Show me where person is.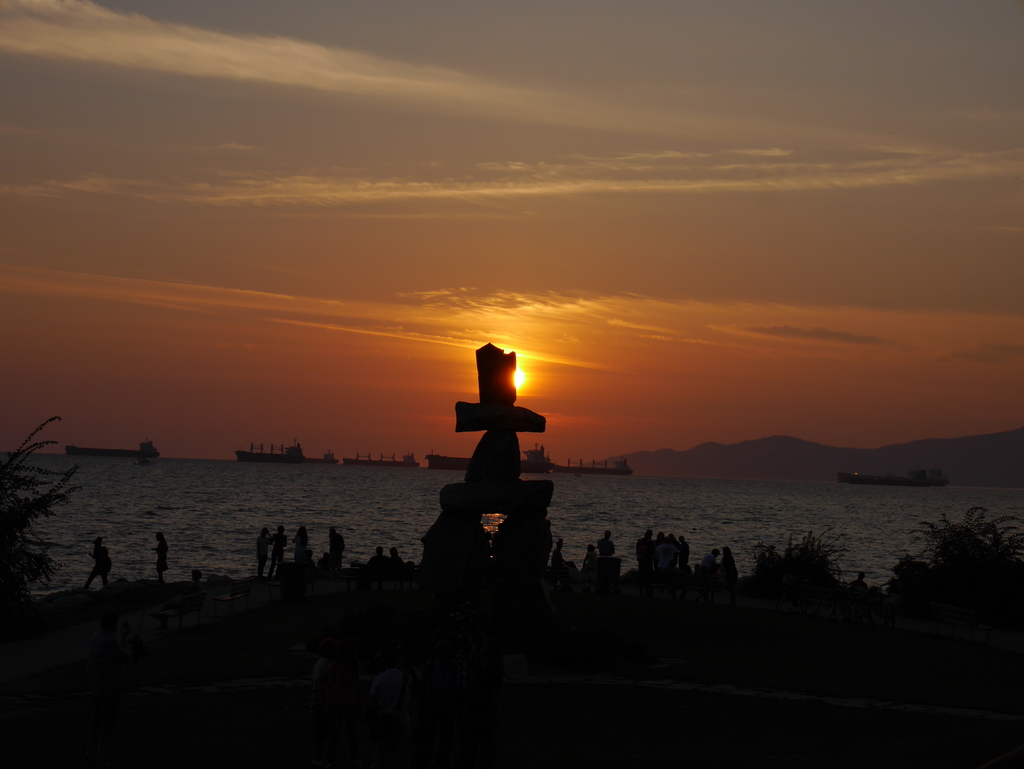
person is at select_region(260, 528, 269, 576).
